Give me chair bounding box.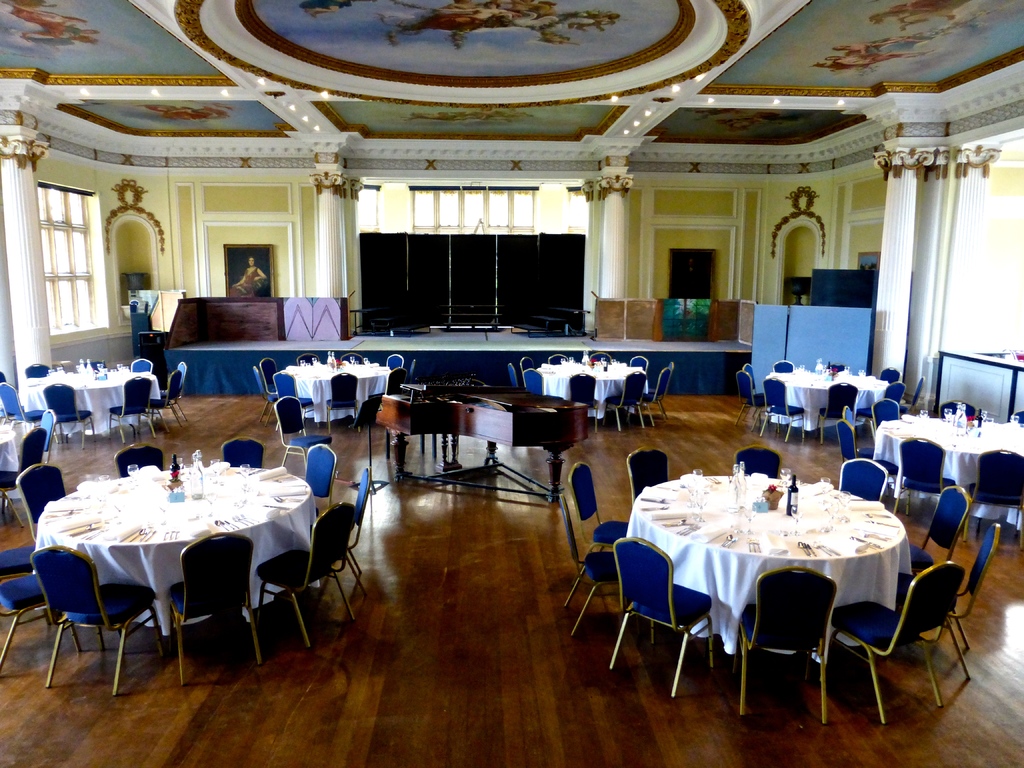
{"x1": 108, "y1": 374, "x2": 153, "y2": 440}.
